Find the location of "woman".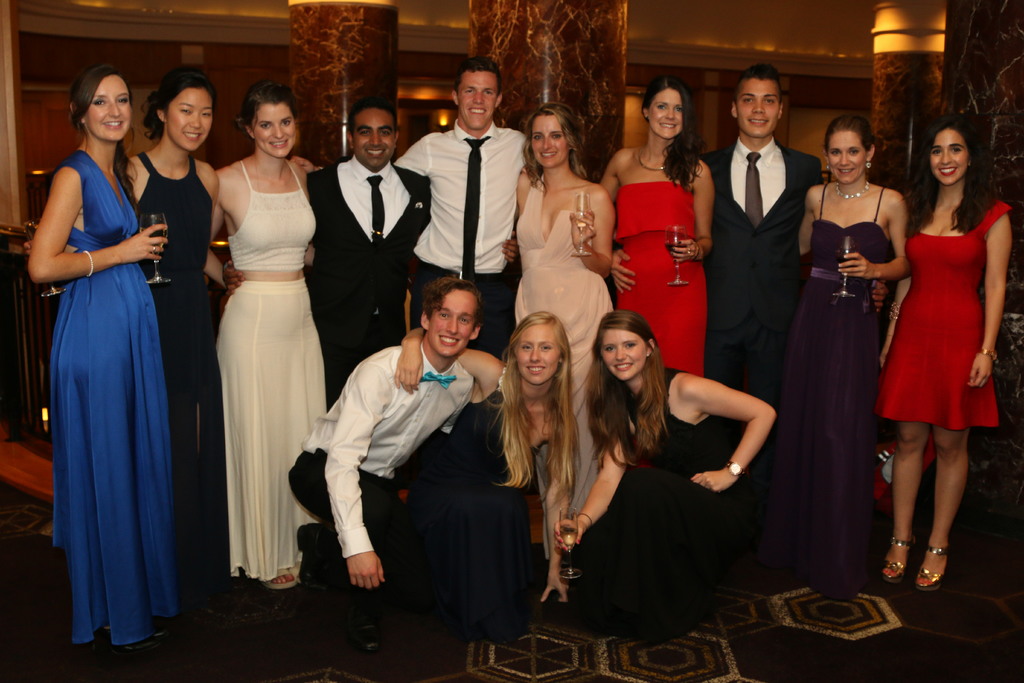
Location: 123,68,230,570.
